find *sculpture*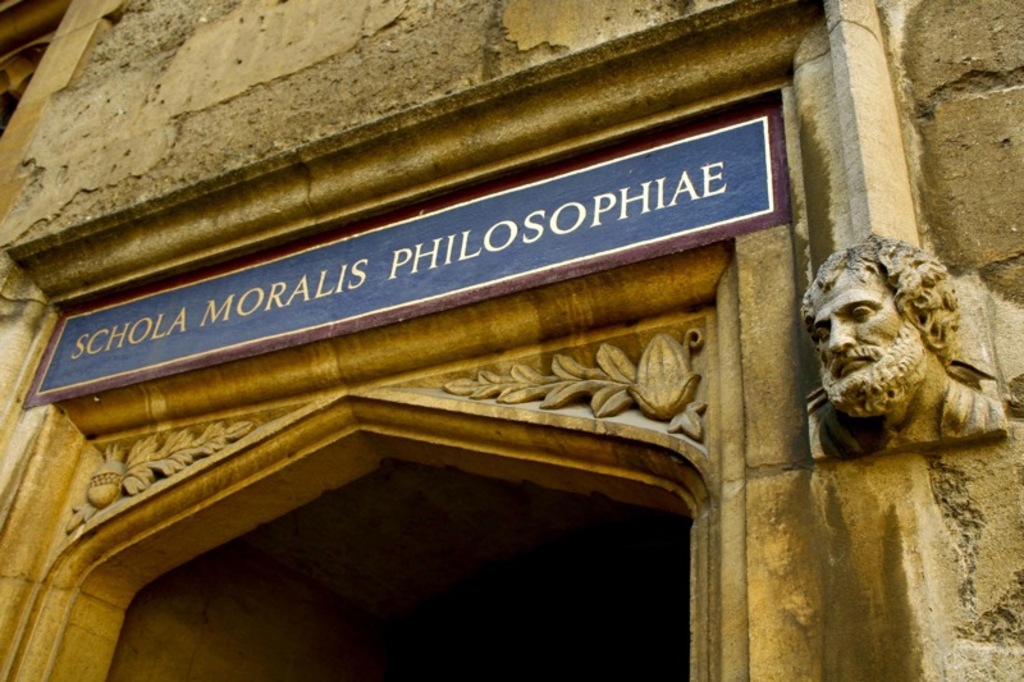
bbox=[791, 221, 1009, 464]
